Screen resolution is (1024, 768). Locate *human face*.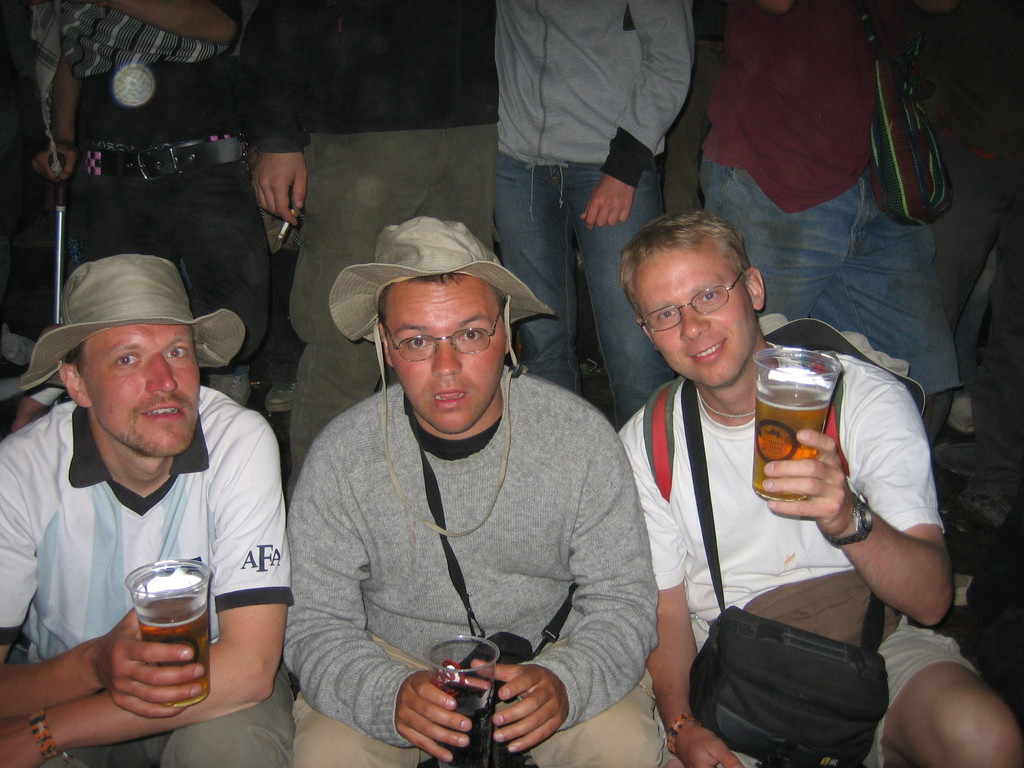
box(81, 325, 202, 447).
